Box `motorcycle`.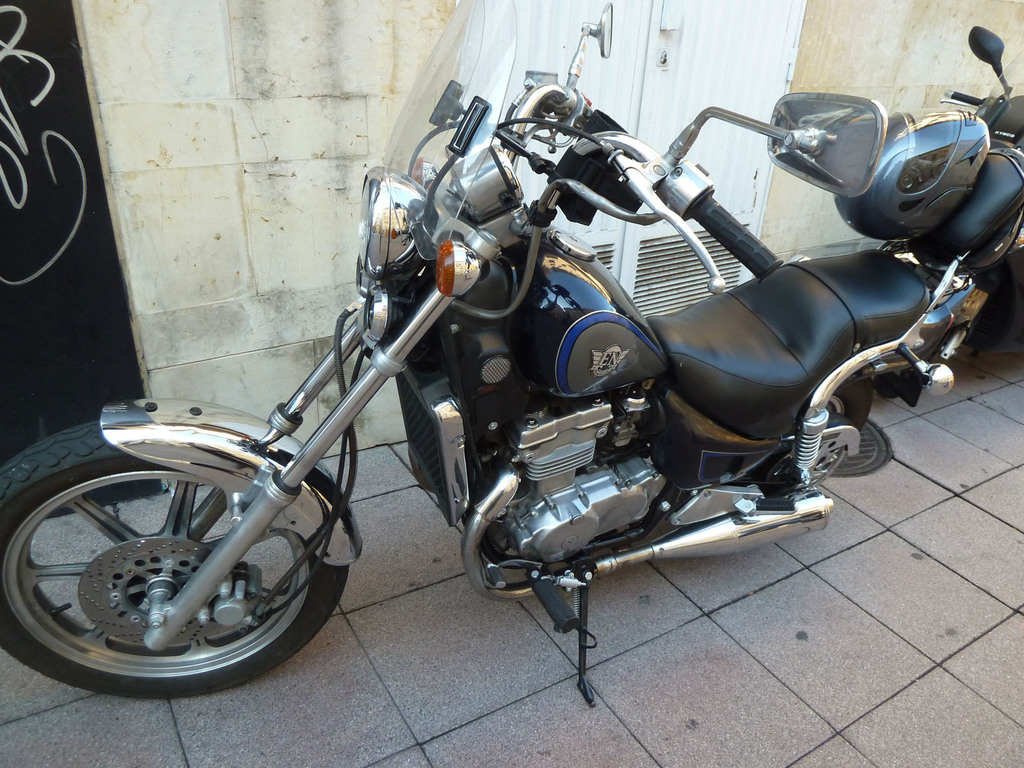
(938,24,1023,359).
